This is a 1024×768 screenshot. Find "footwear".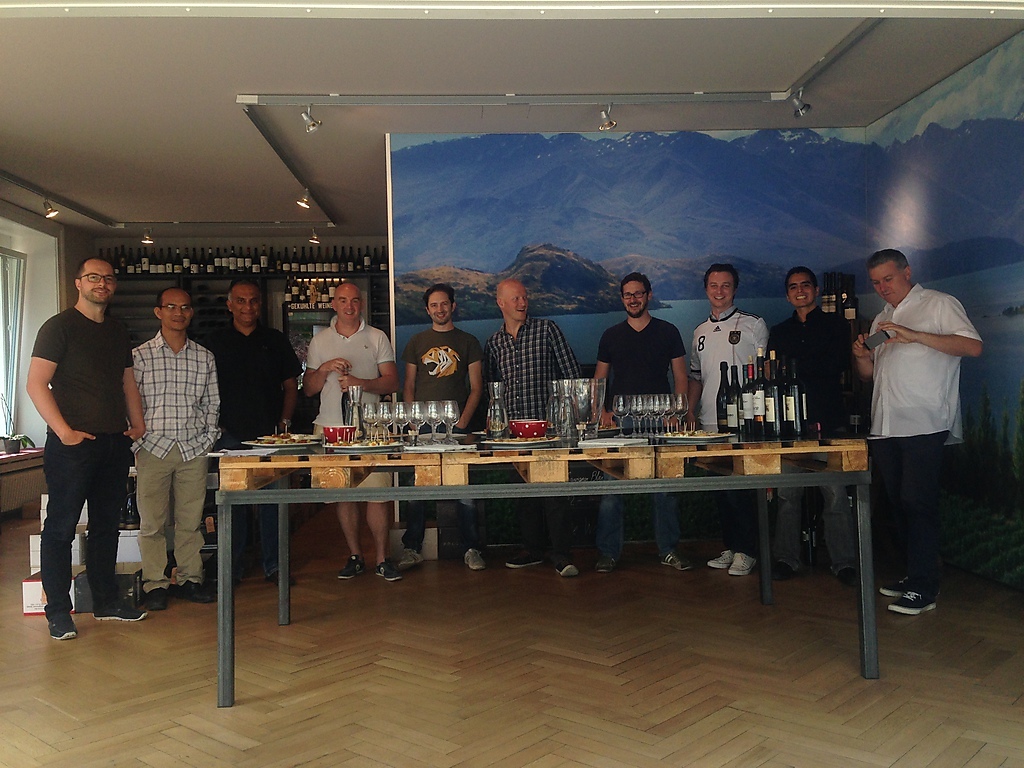
Bounding box: l=593, t=550, r=622, b=571.
